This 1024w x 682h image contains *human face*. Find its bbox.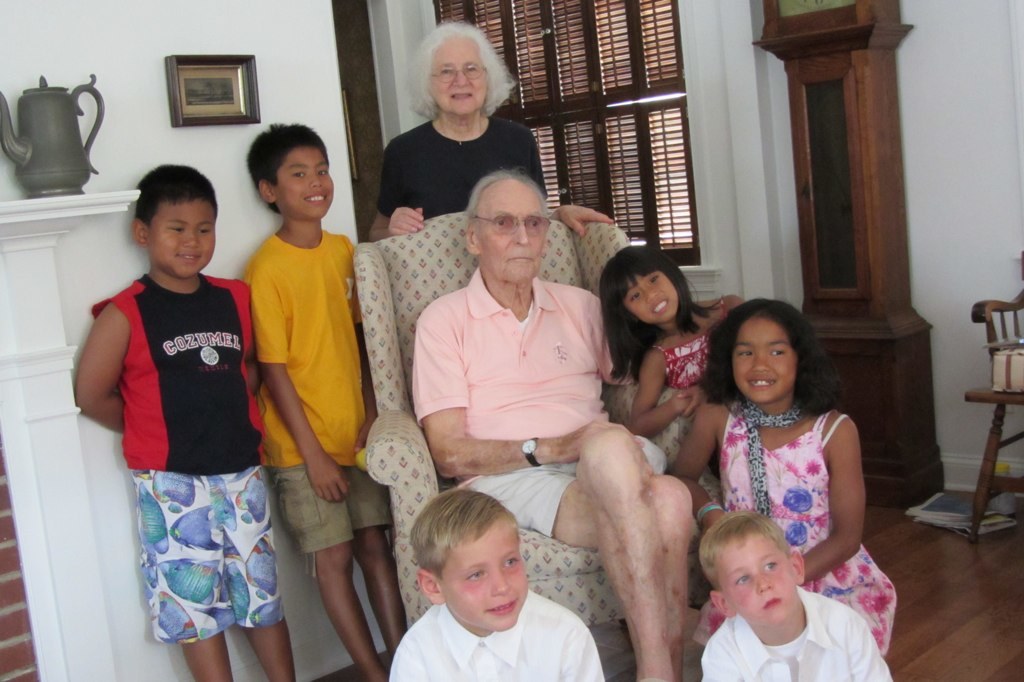
431,41,488,115.
